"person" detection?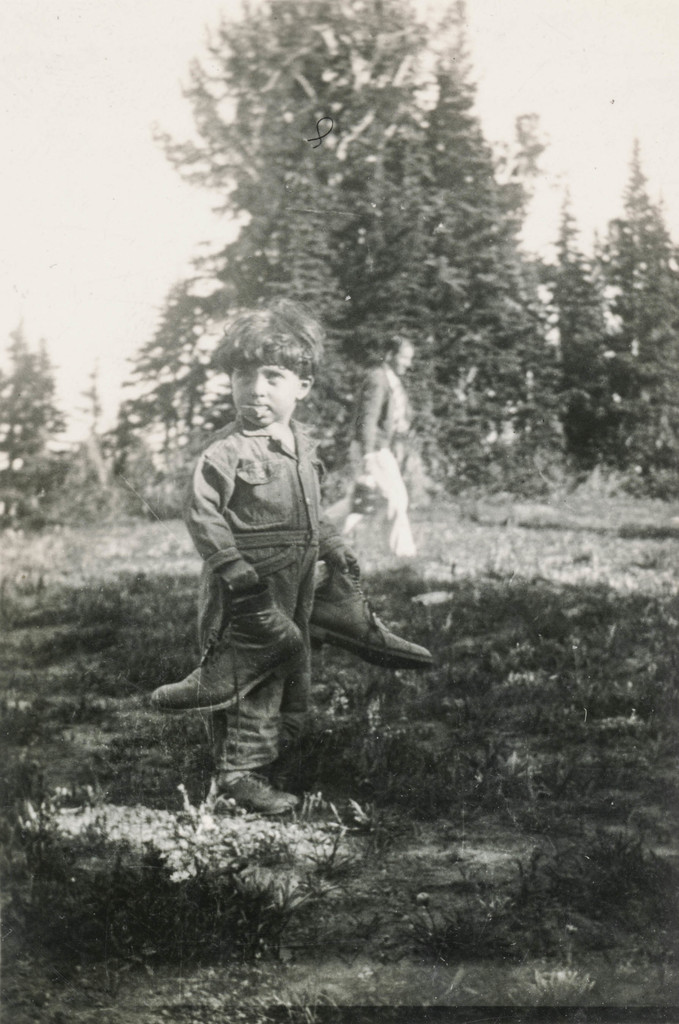
{"left": 321, "top": 339, "right": 419, "bottom": 555}
